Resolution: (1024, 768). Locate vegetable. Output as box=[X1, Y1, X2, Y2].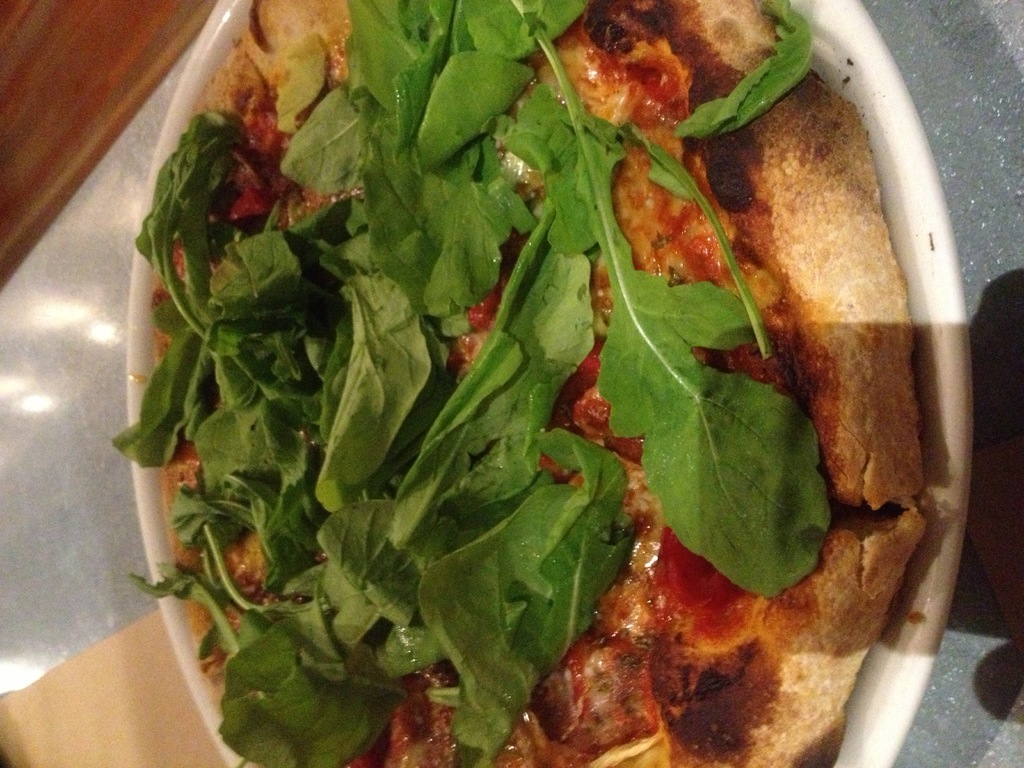
box=[131, 0, 835, 767].
